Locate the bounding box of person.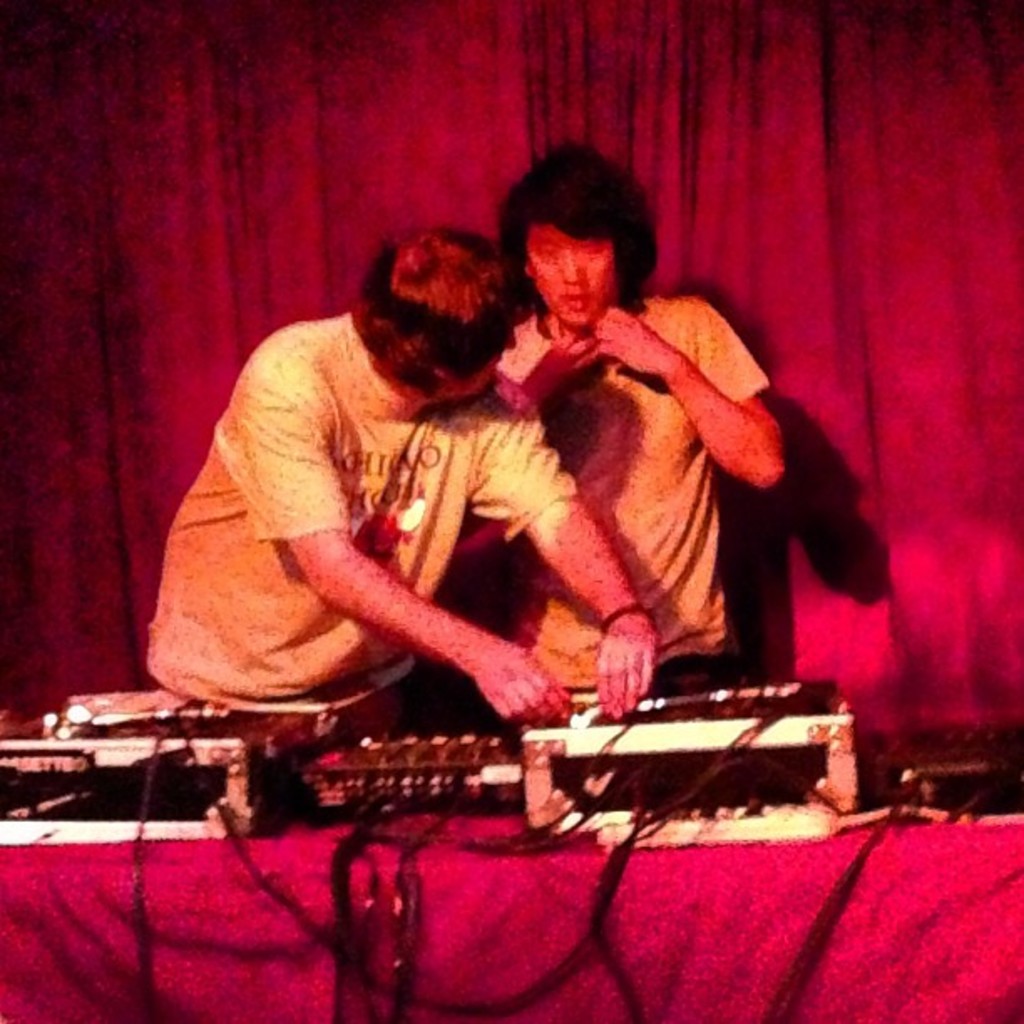
Bounding box: detection(149, 202, 624, 828).
